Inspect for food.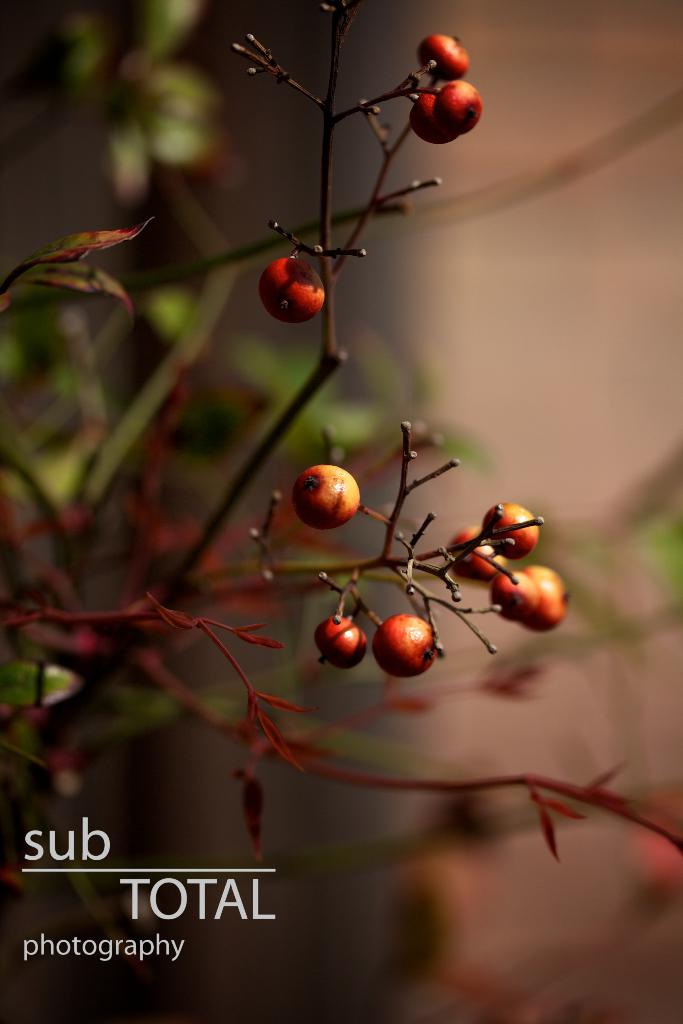
Inspection: {"left": 477, "top": 501, "right": 541, "bottom": 562}.
